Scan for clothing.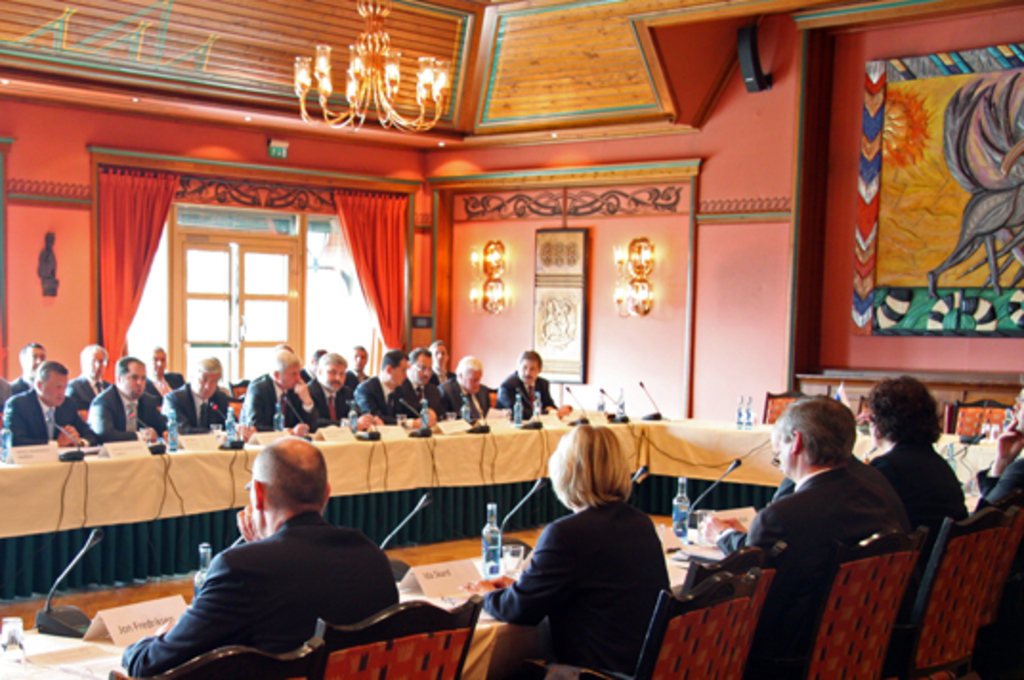
Scan result: (x1=84, y1=380, x2=178, y2=571).
